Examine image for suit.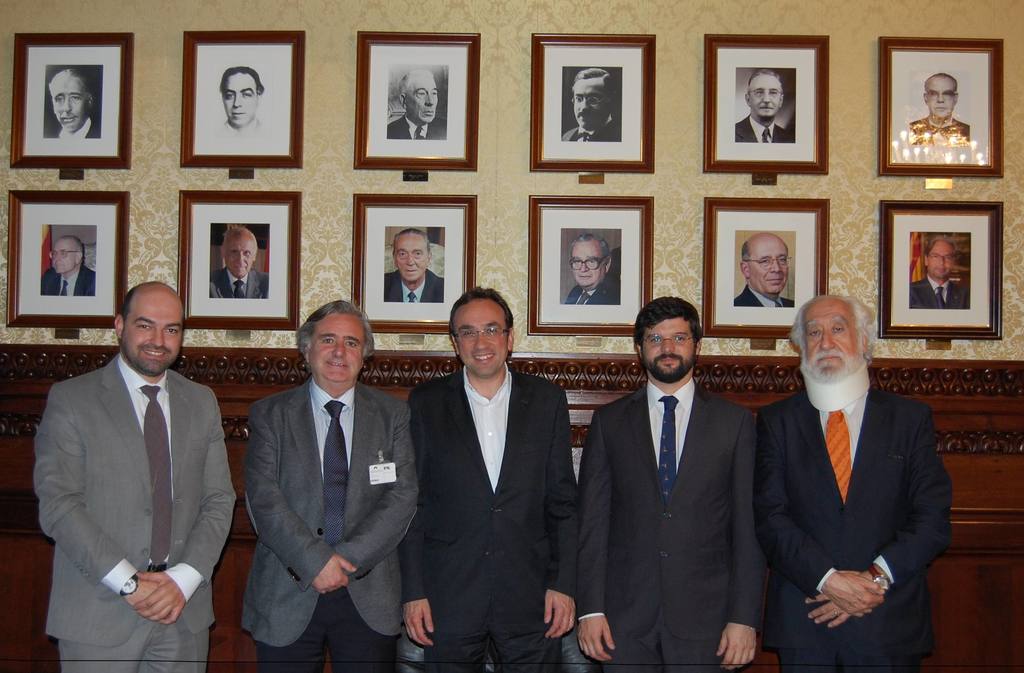
Examination result: crop(383, 268, 442, 304).
